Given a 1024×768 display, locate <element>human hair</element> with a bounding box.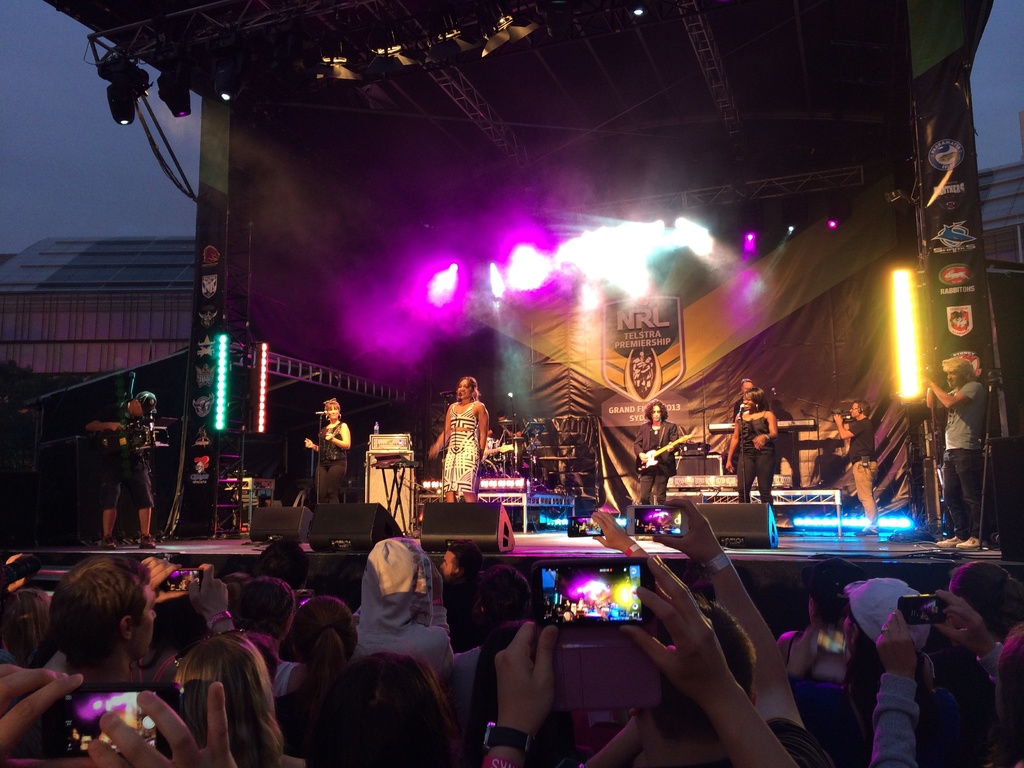
Located: (457, 376, 480, 401).
